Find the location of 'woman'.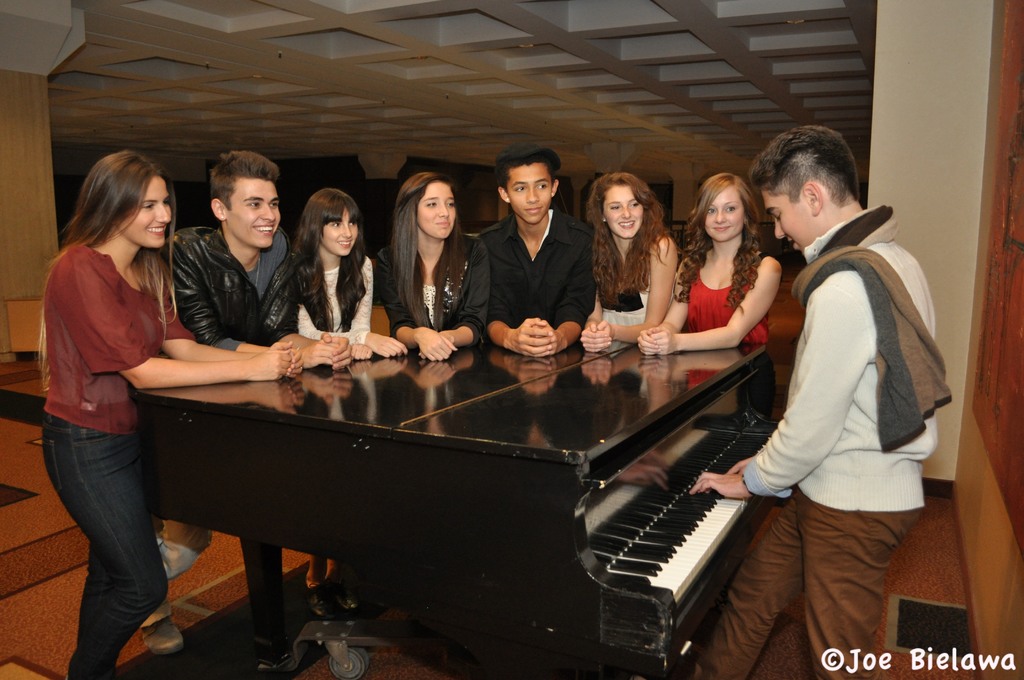
Location: x1=577 y1=172 x2=682 y2=359.
